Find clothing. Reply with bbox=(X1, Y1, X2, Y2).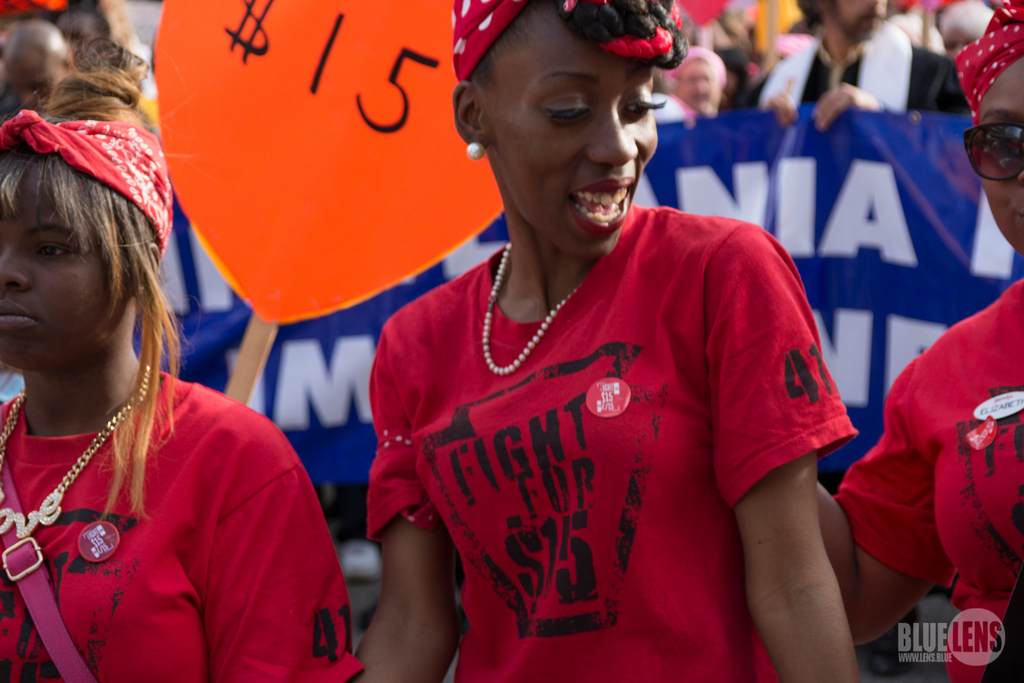
bbox=(357, 204, 860, 682).
